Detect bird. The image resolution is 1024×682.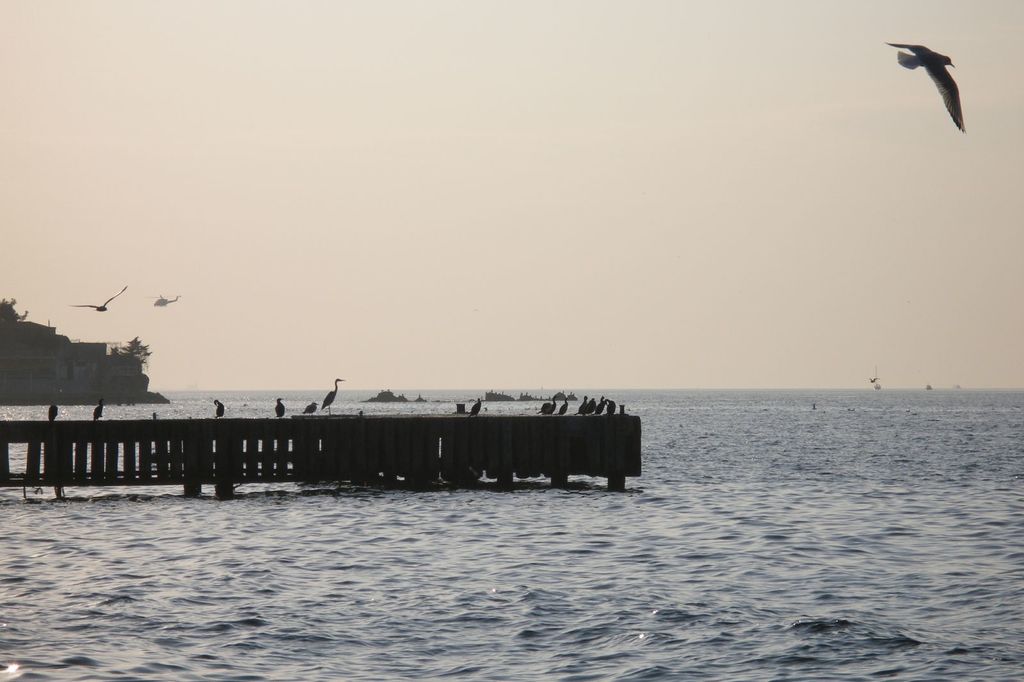
Rect(43, 398, 58, 423).
